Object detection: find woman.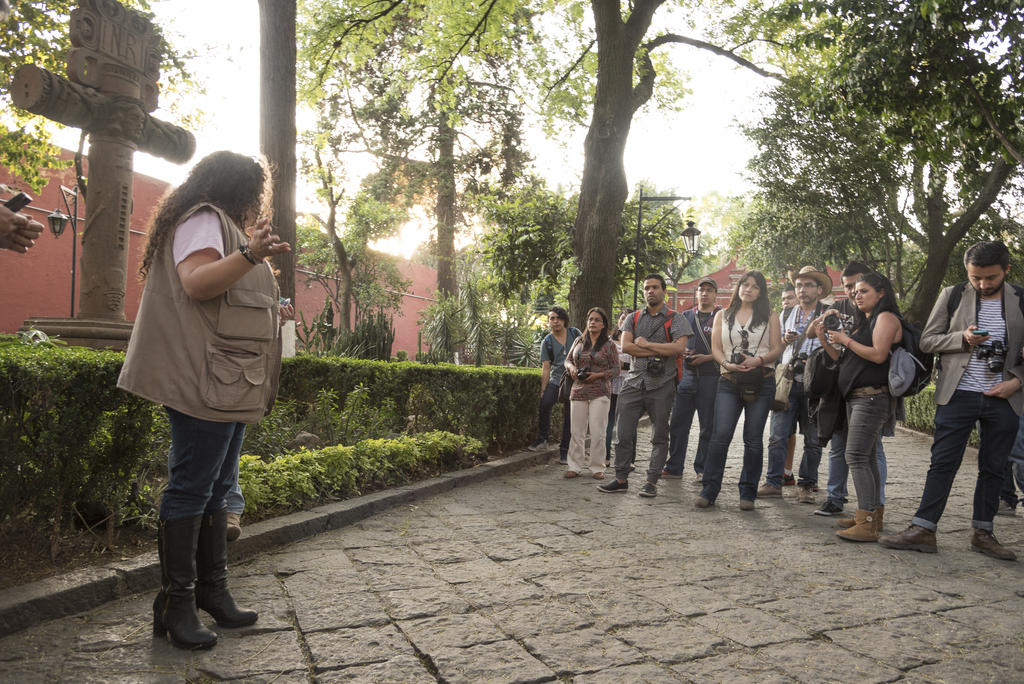
box=[561, 307, 623, 479].
